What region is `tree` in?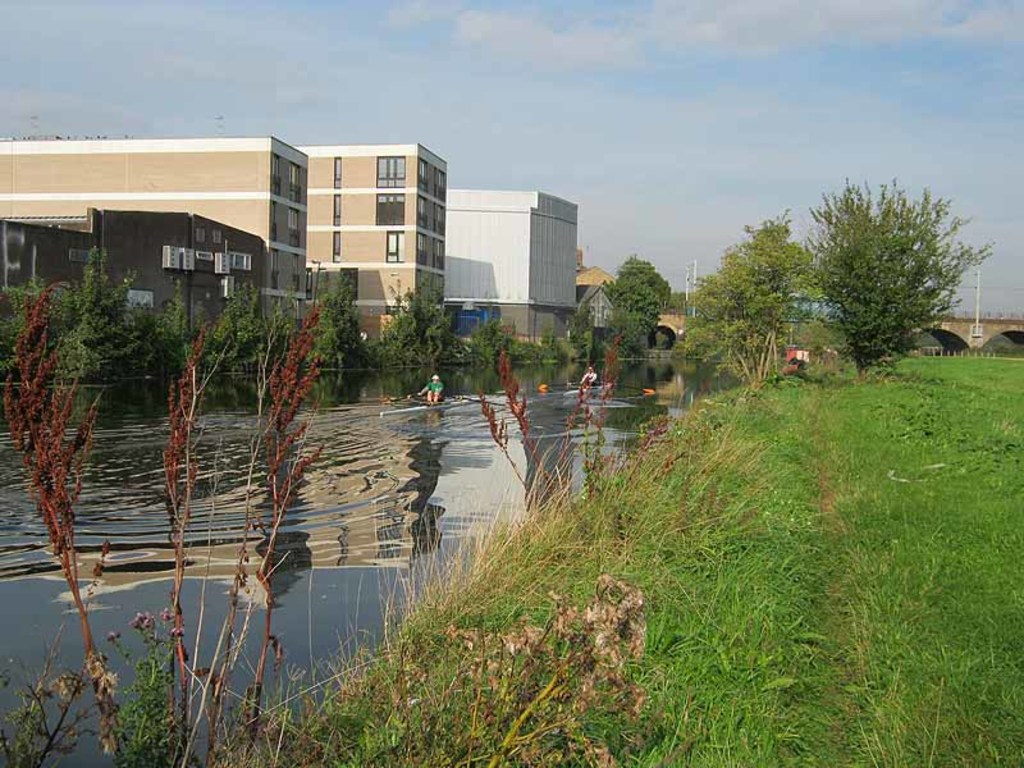
[460,306,532,398].
